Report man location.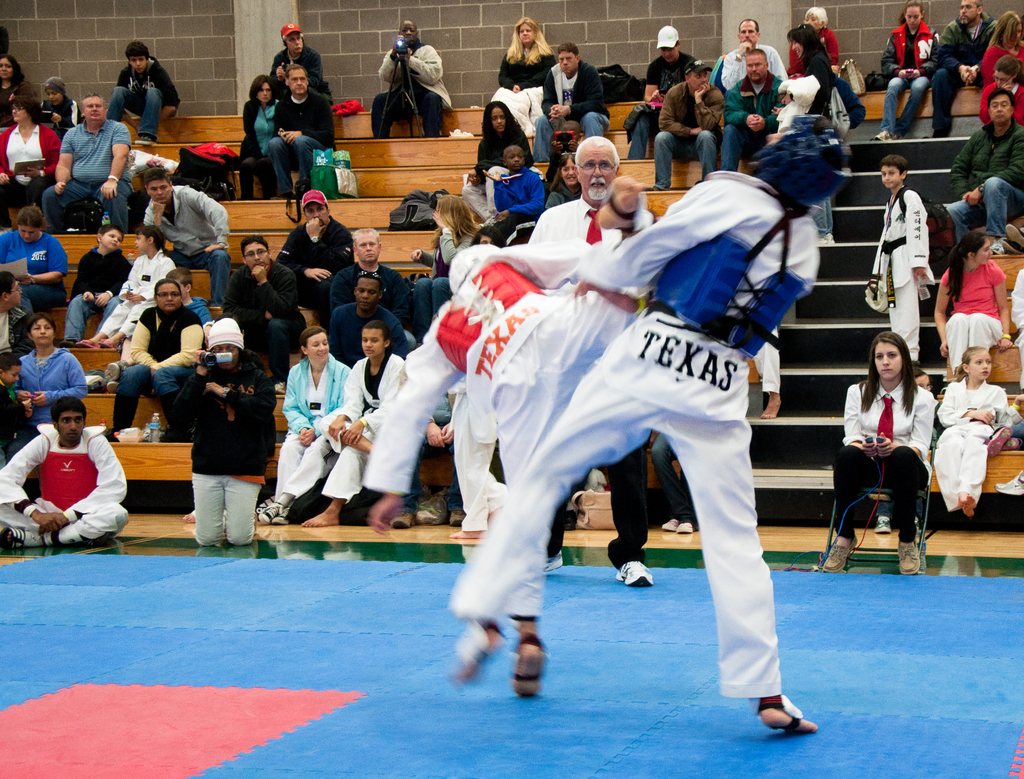
Report: BBox(943, 90, 1023, 240).
